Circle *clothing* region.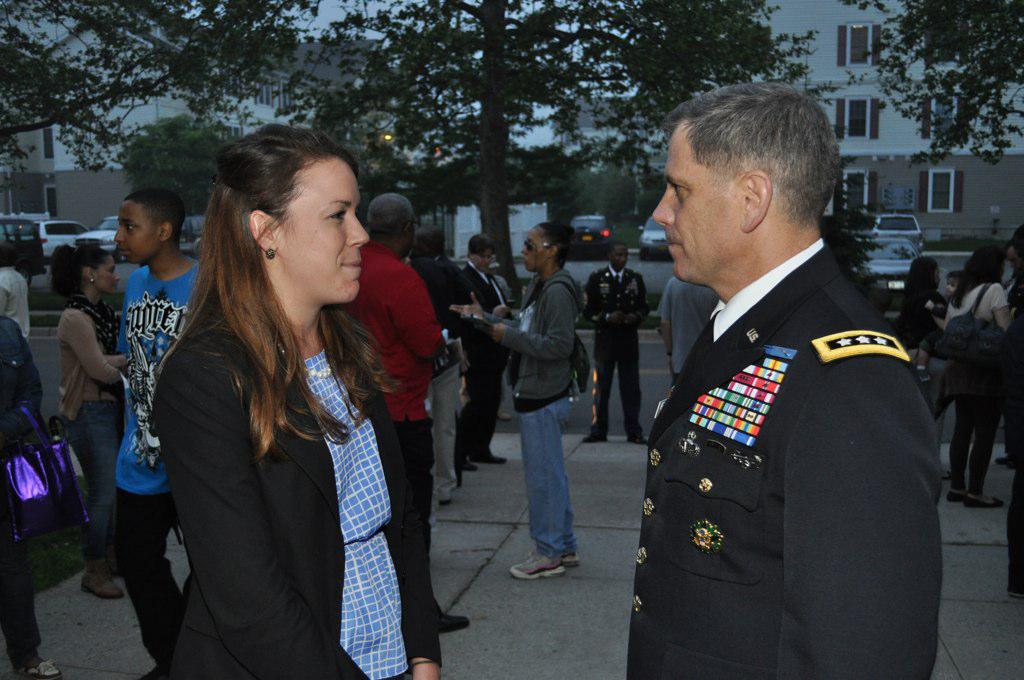
Region: [left=511, top=269, right=587, bottom=556].
